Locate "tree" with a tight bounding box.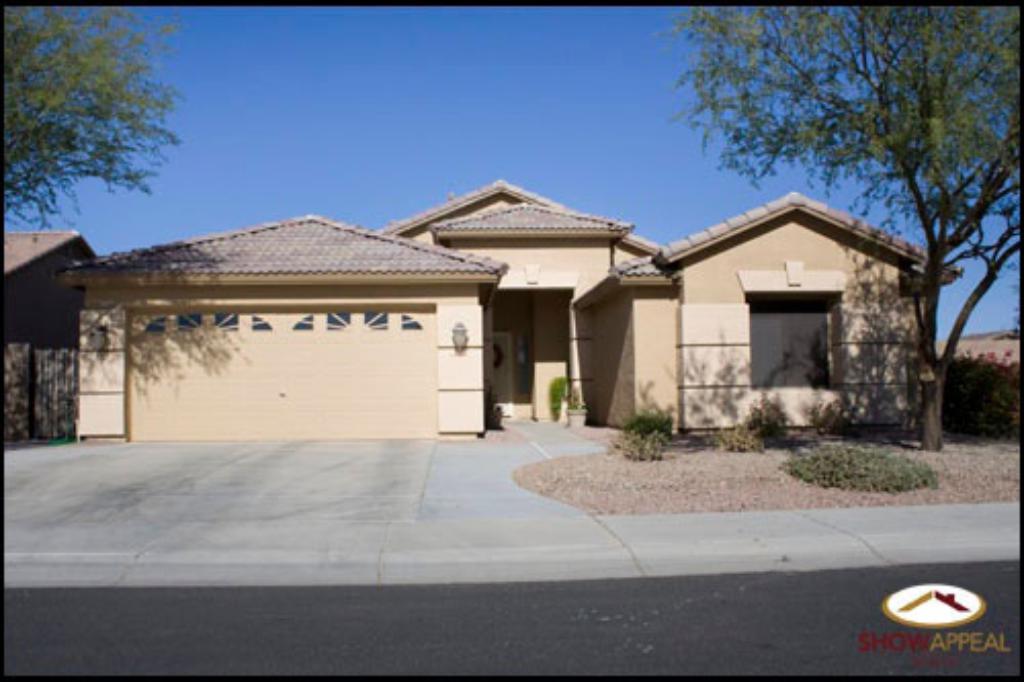
(20,25,190,242).
